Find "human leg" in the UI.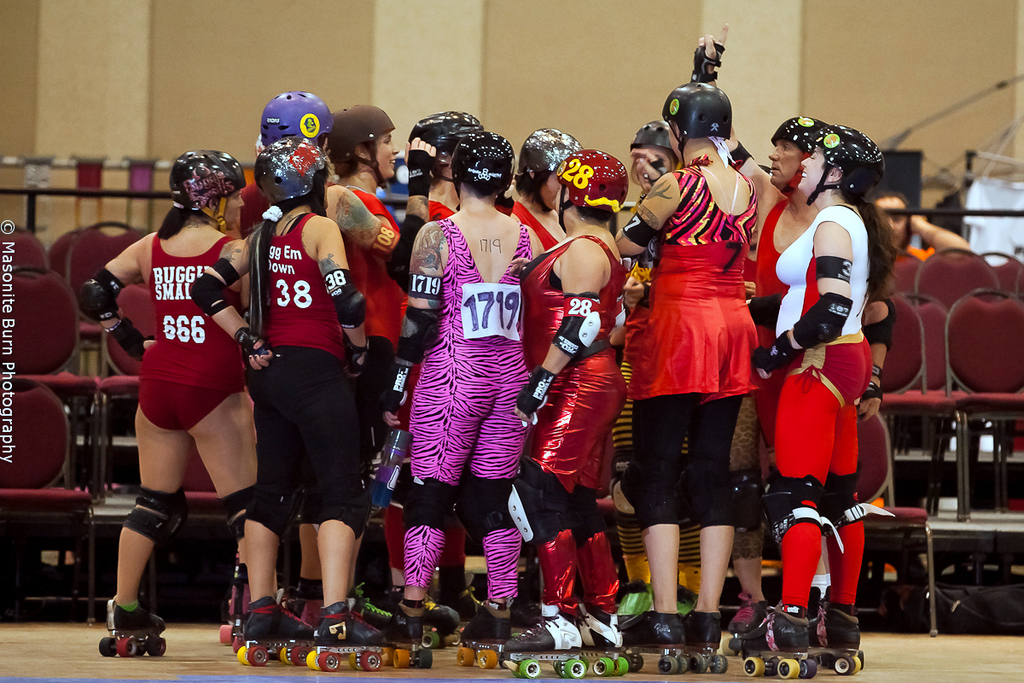
UI element at 403 347 486 631.
